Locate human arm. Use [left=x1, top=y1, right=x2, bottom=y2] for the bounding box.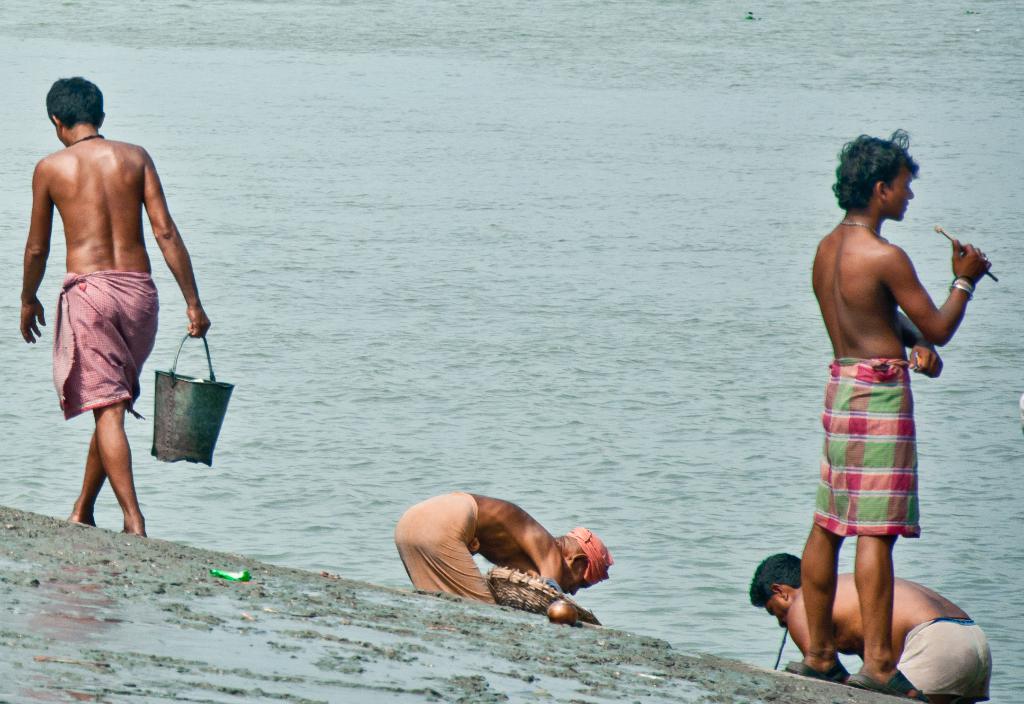
[left=783, top=596, right=845, bottom=685].
